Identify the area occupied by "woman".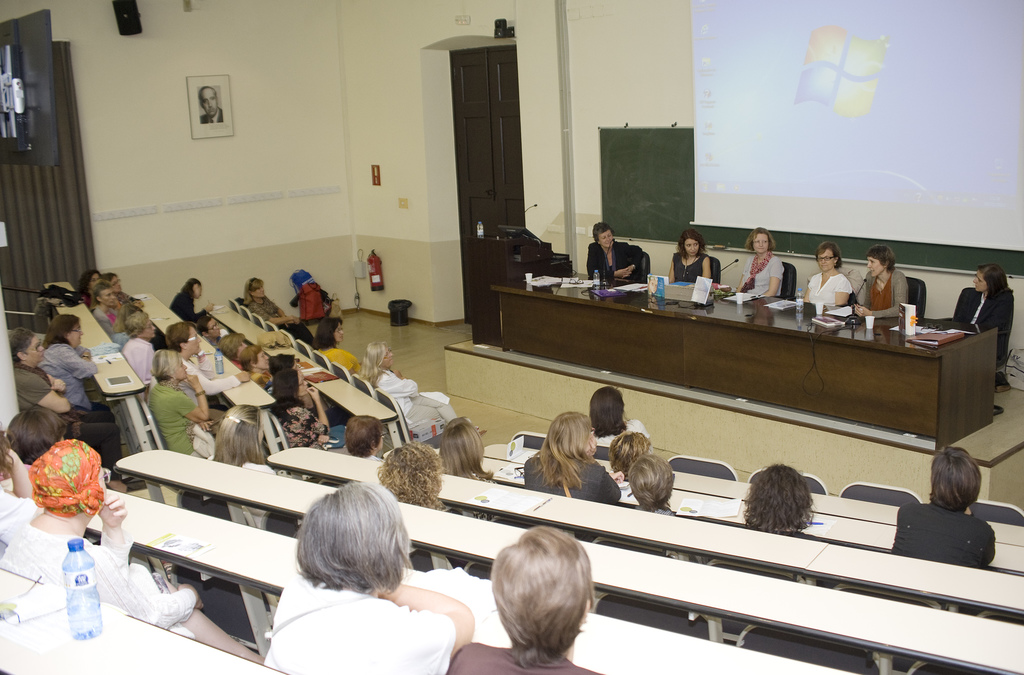
Area: l=362, t=339, r=486, b=435.
